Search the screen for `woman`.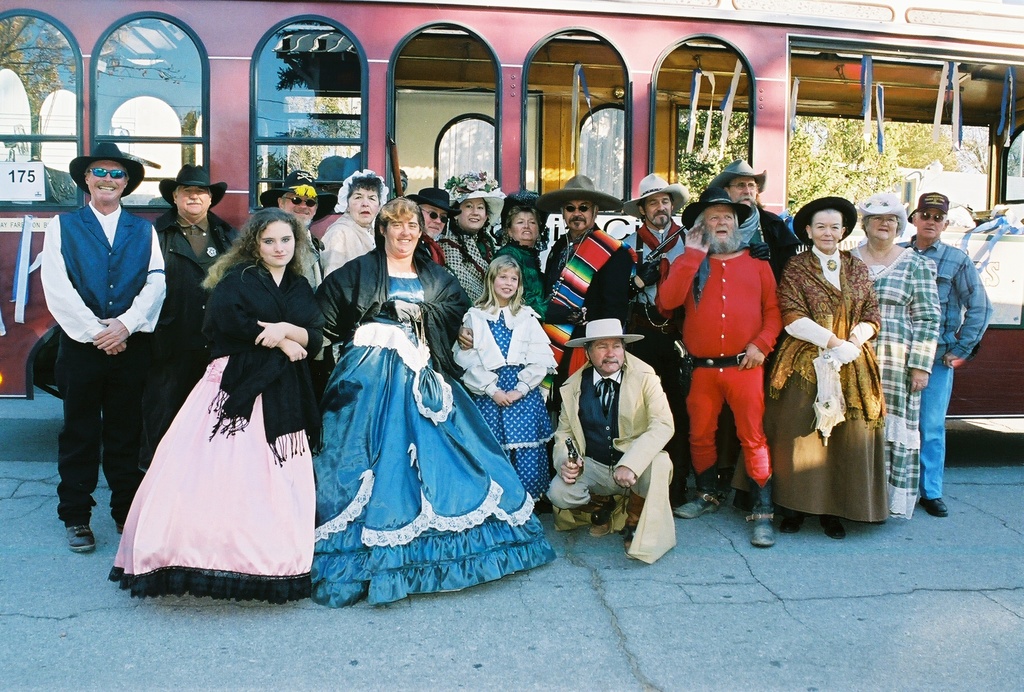
Found at crop(316, 167, 391, 279).
